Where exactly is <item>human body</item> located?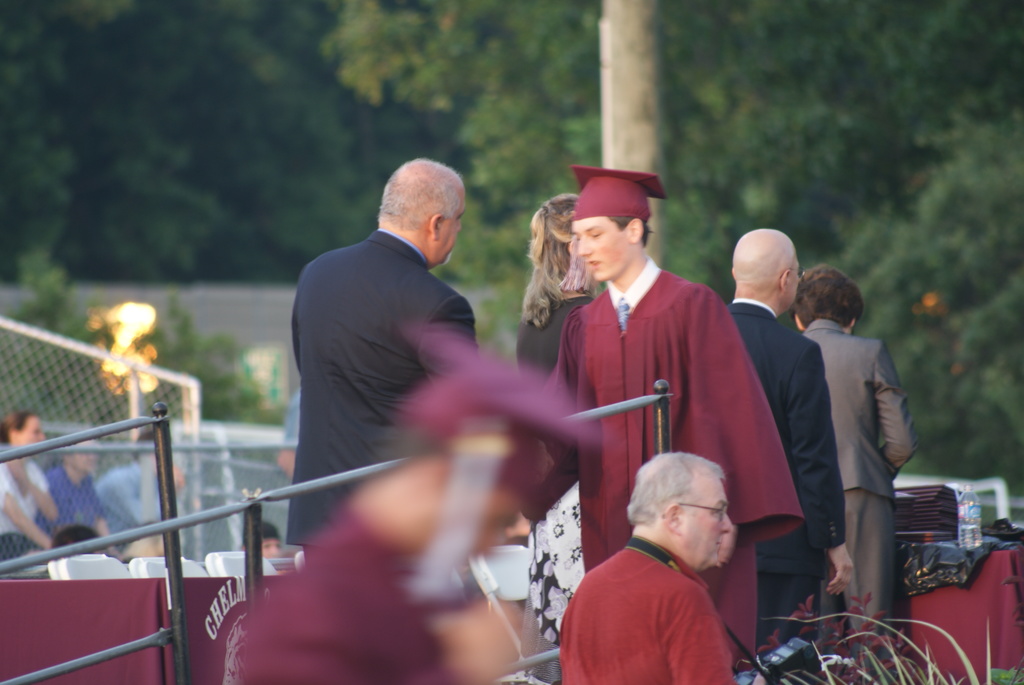
Its bounding box is (266,116,476,559).
